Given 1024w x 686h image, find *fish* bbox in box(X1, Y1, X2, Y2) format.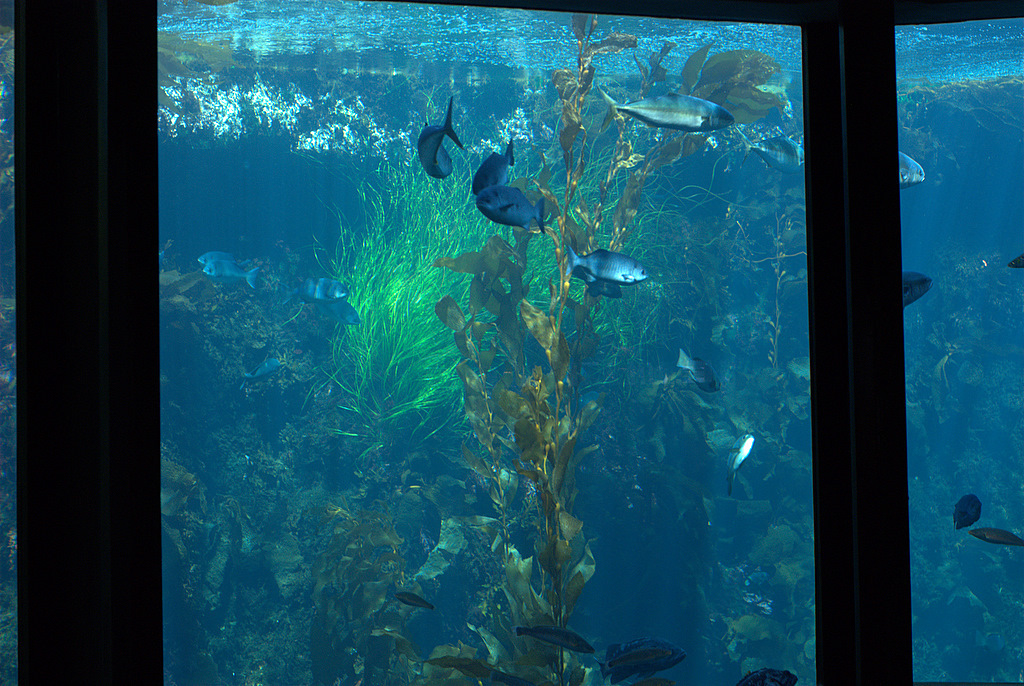
box(472, 136, 518, 196).
